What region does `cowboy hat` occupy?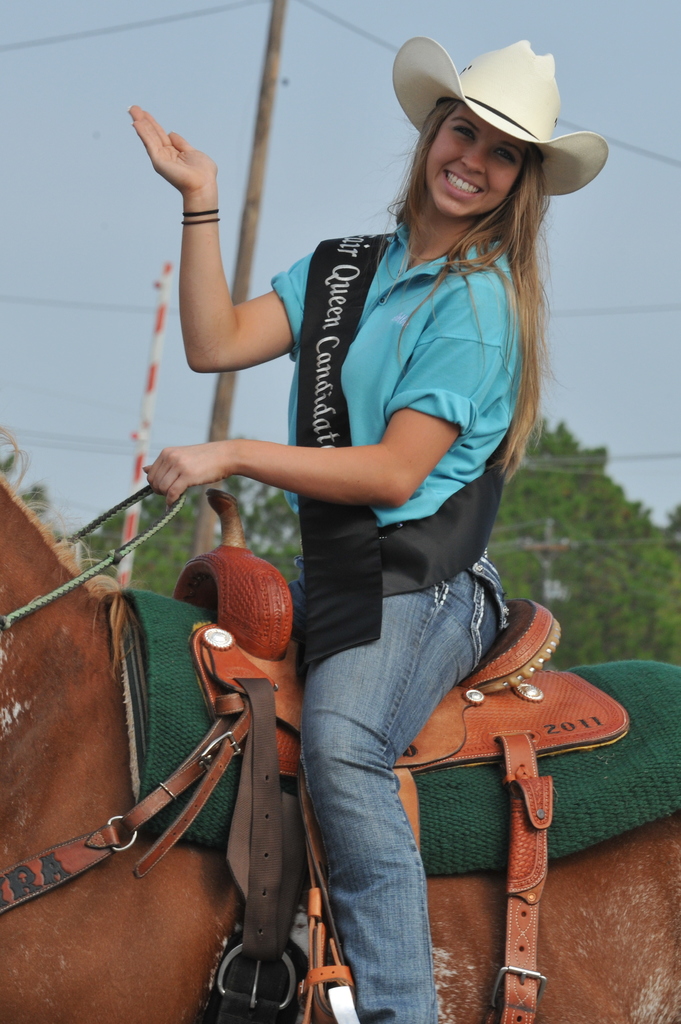
390/33/608/216.
